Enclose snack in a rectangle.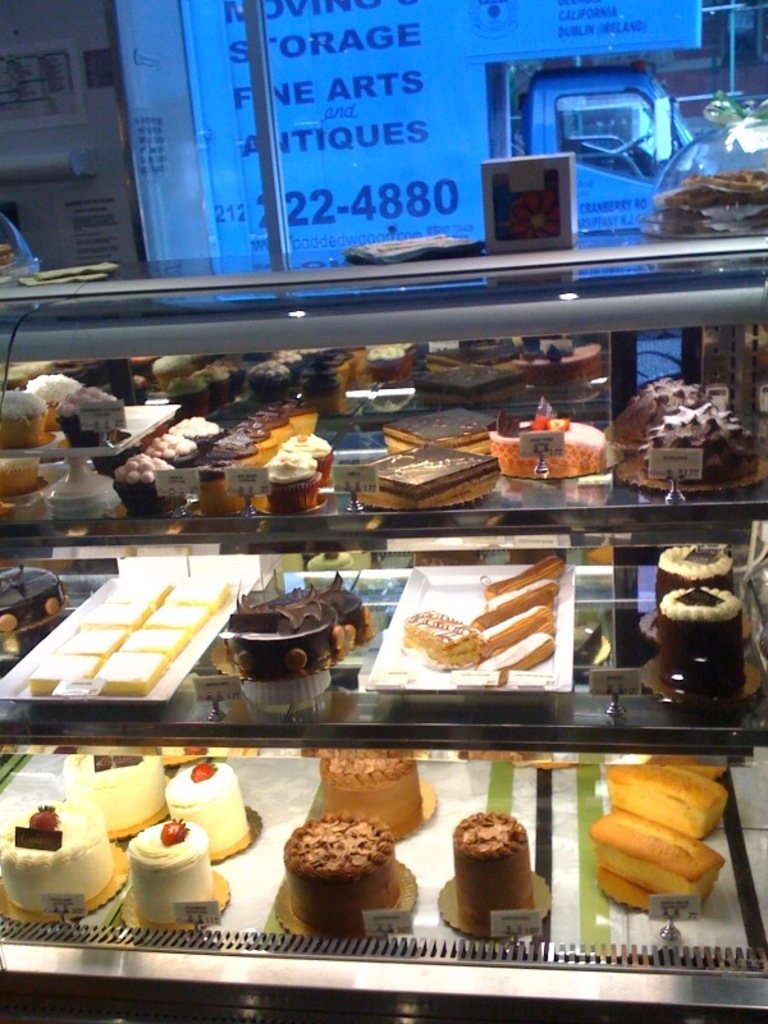
BBox(52, 388, 115, 444).
